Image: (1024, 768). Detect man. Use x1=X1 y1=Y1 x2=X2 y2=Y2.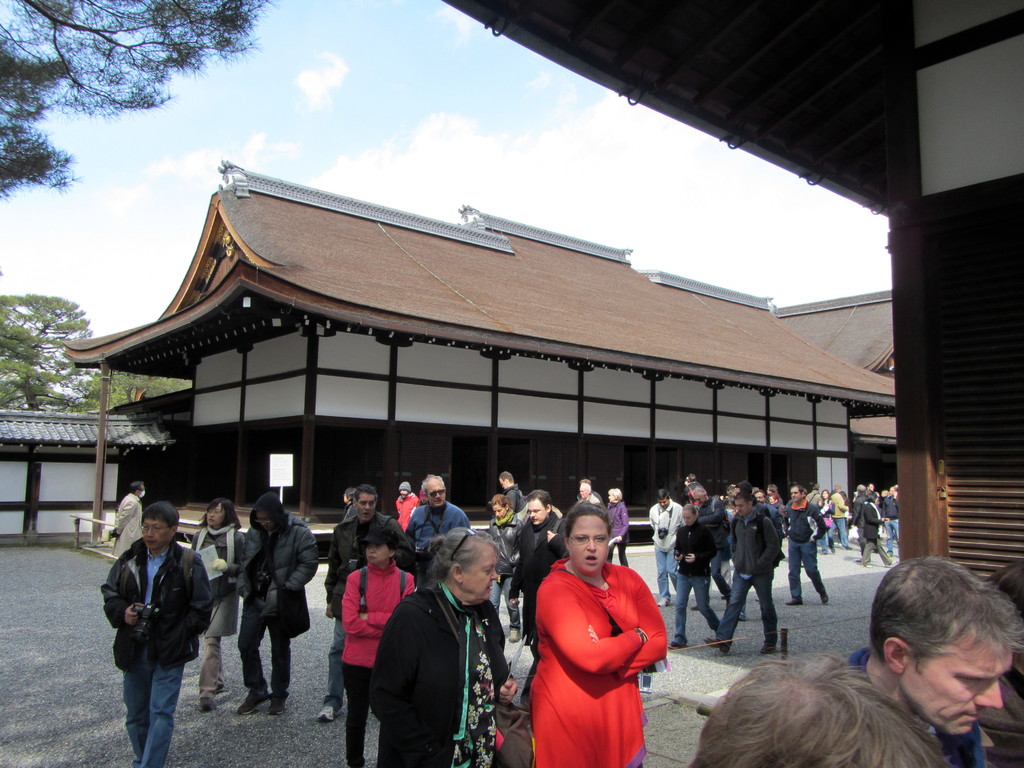
x1=828 y1=486 x2=854 y2=547.
